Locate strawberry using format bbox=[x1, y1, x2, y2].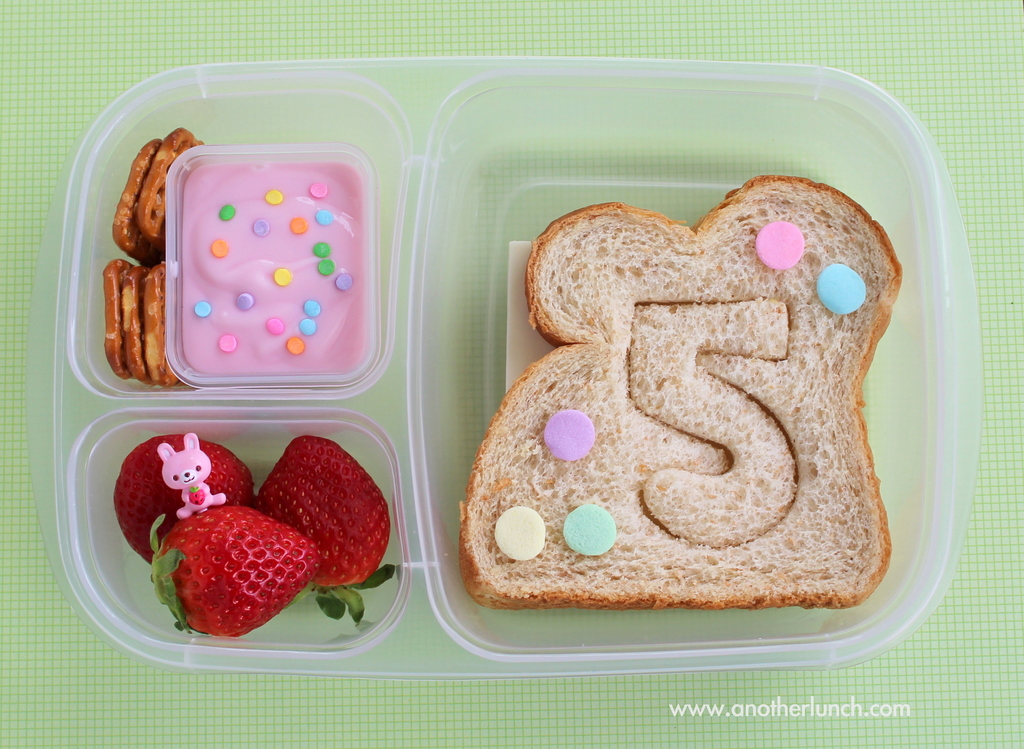
bbox=[148, 502, 318, 644].
